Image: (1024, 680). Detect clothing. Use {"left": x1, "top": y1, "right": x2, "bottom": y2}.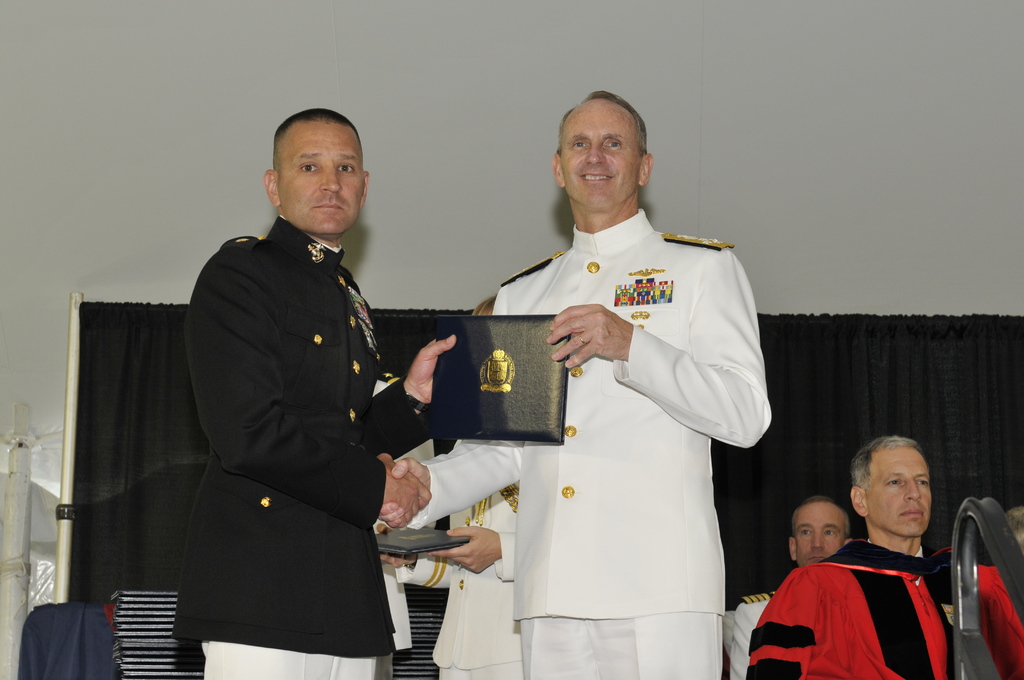
{"left": 197, "top": 219, "right": 401, "bottom": 679}.
